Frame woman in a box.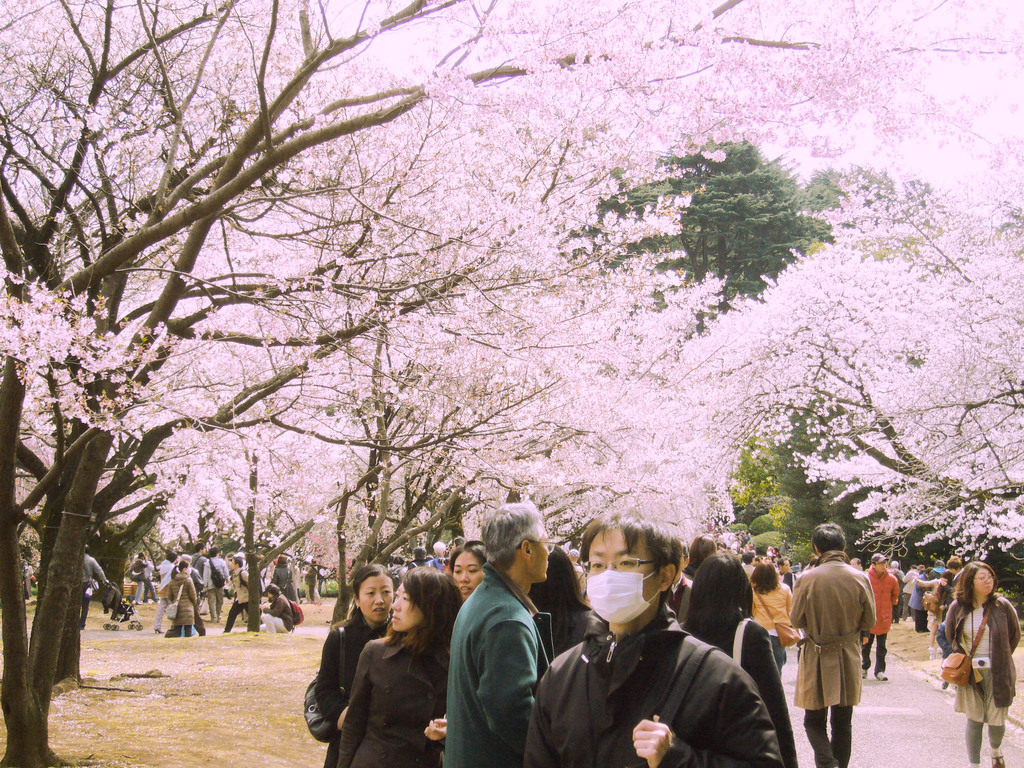
crop(310, 565, 400, 767).
